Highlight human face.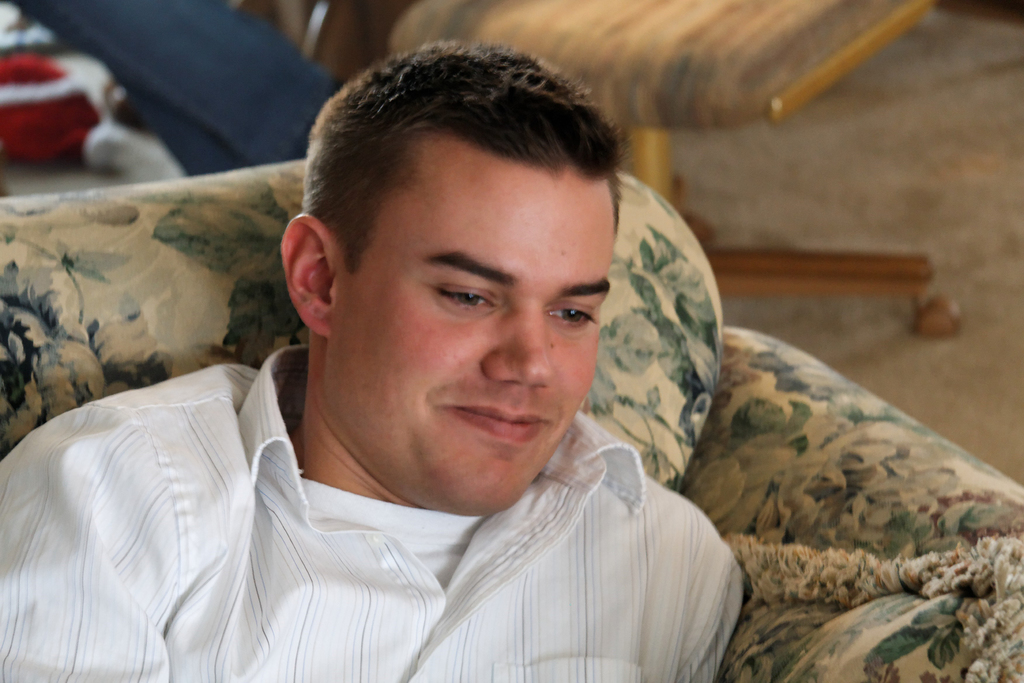
Highlighted region: <bbox>326, 142, 612, 506</bbox>.
